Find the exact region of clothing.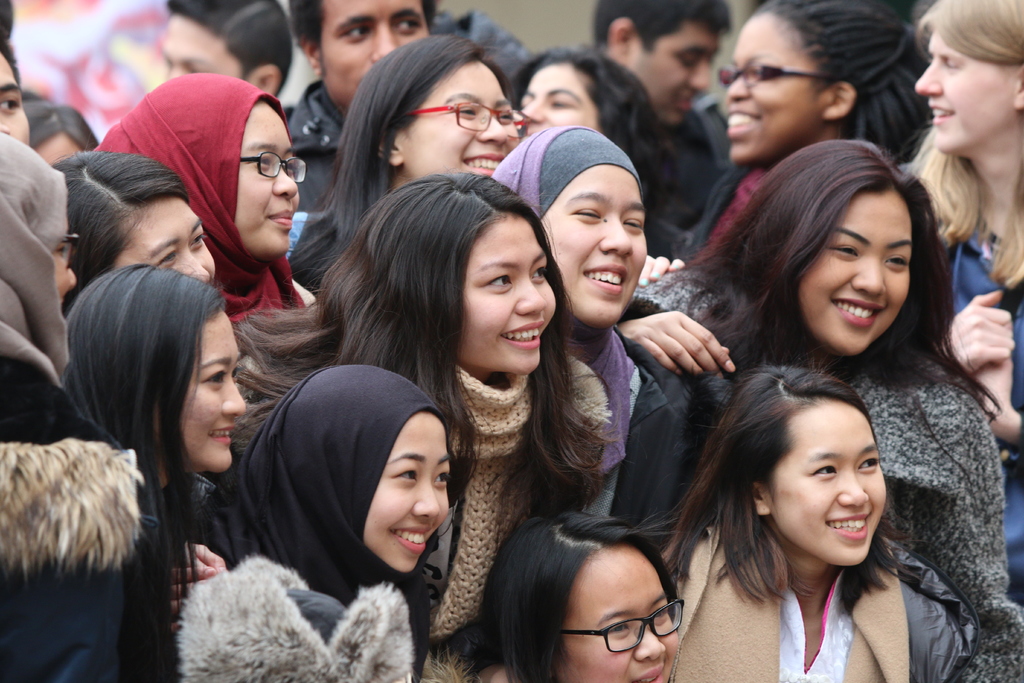
Exact region: locate(641, 272, 1023, 682).
